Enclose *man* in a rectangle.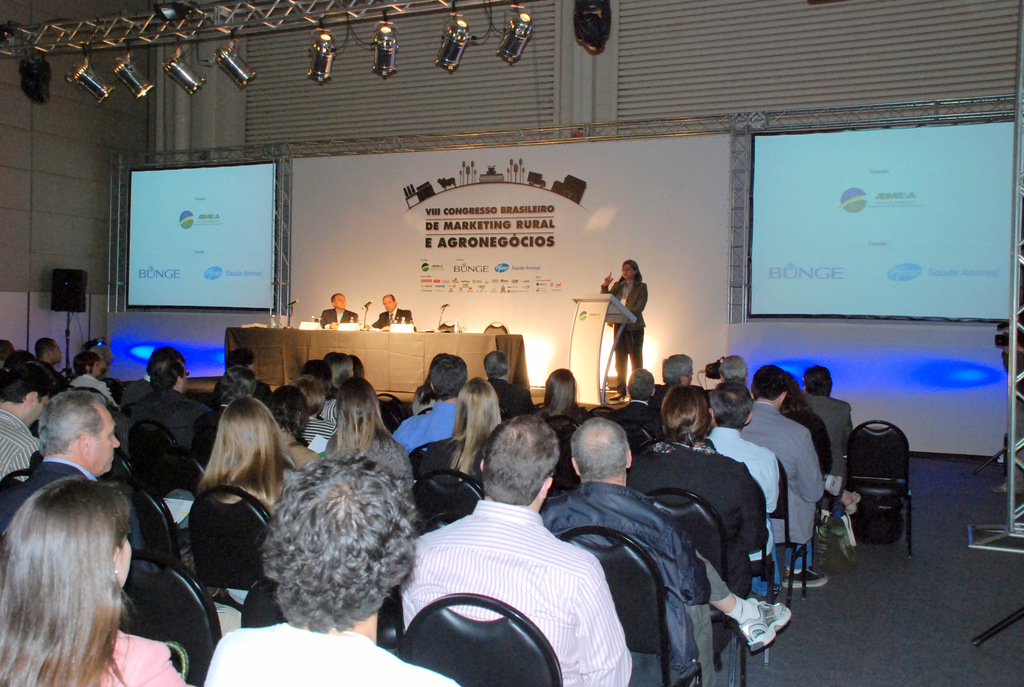
bbox(717, 354, 748, 390).
